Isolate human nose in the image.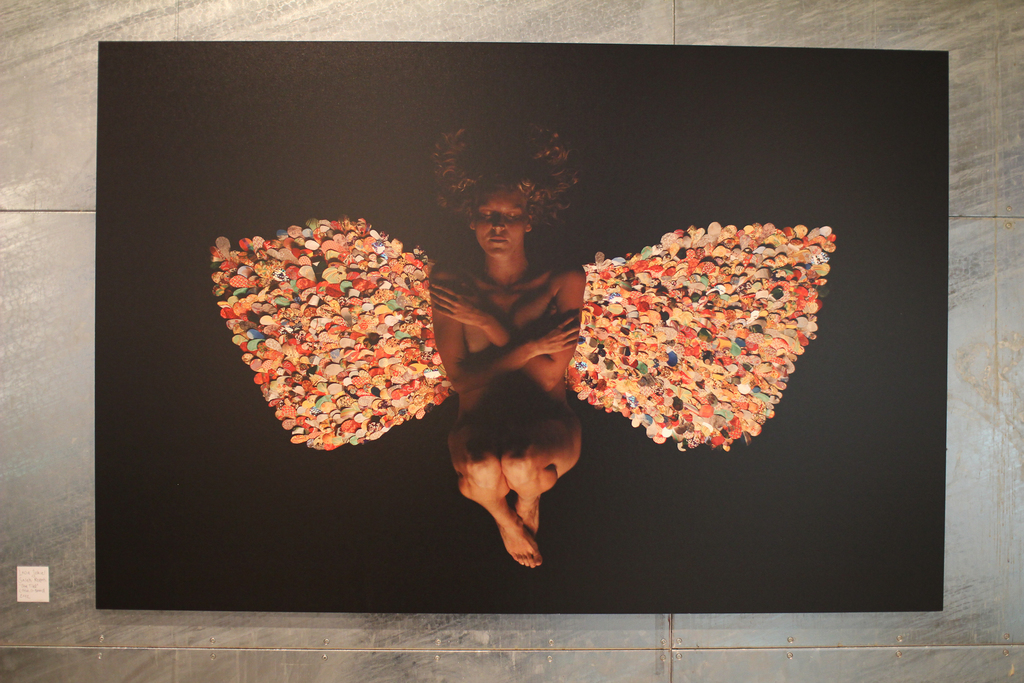
Isolated region: pyautogui.locateOnScreen(493, 213, 505, 231).
